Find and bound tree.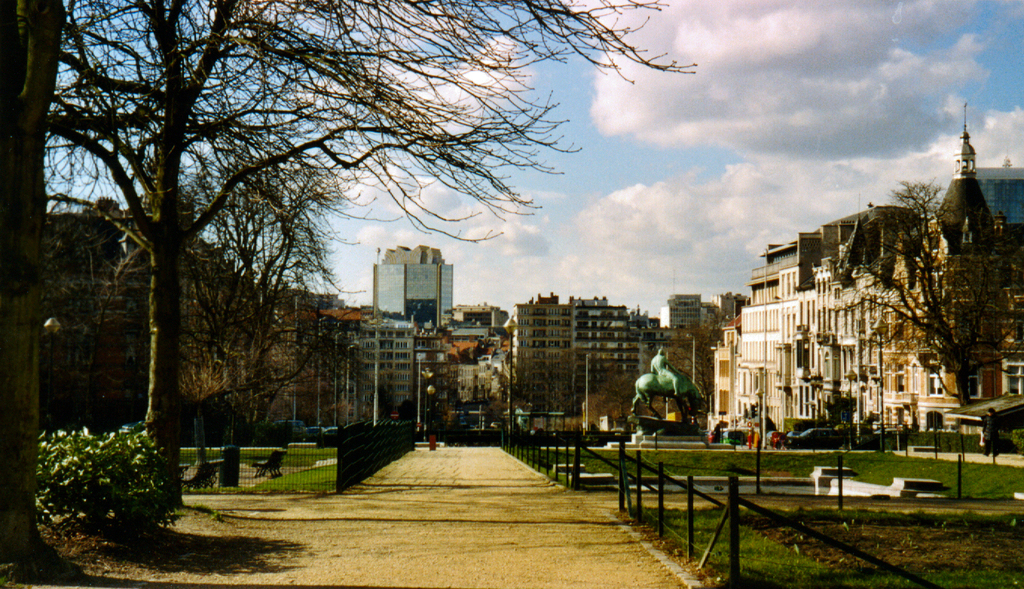
Bound: (left=36, top=20, right=659, bottom=477).
